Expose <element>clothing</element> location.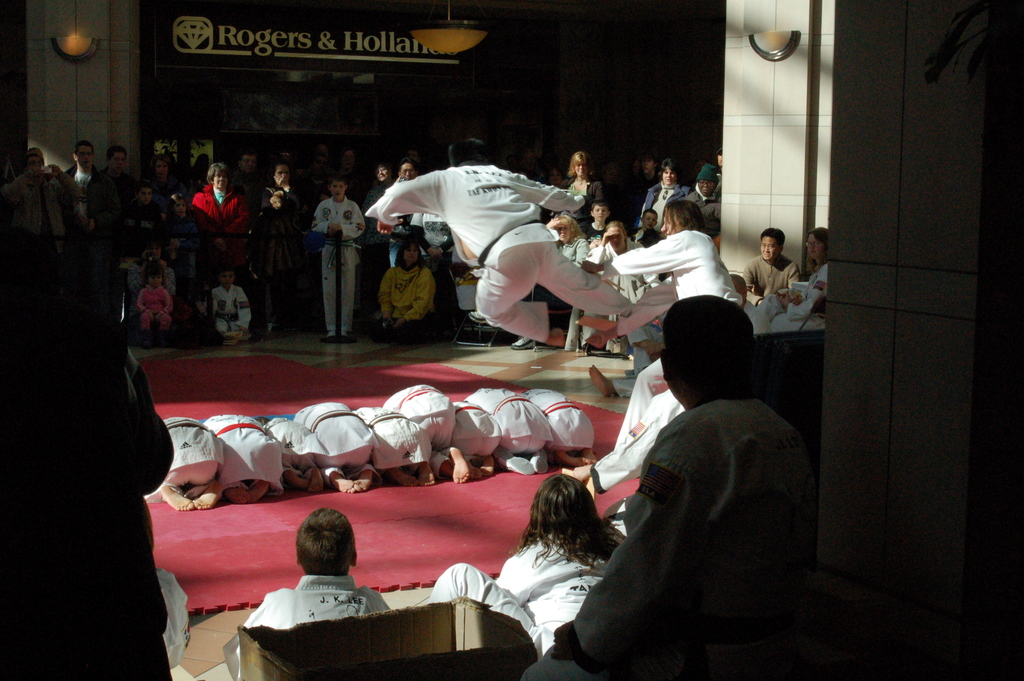
Exposed at 368:166:633:350.
